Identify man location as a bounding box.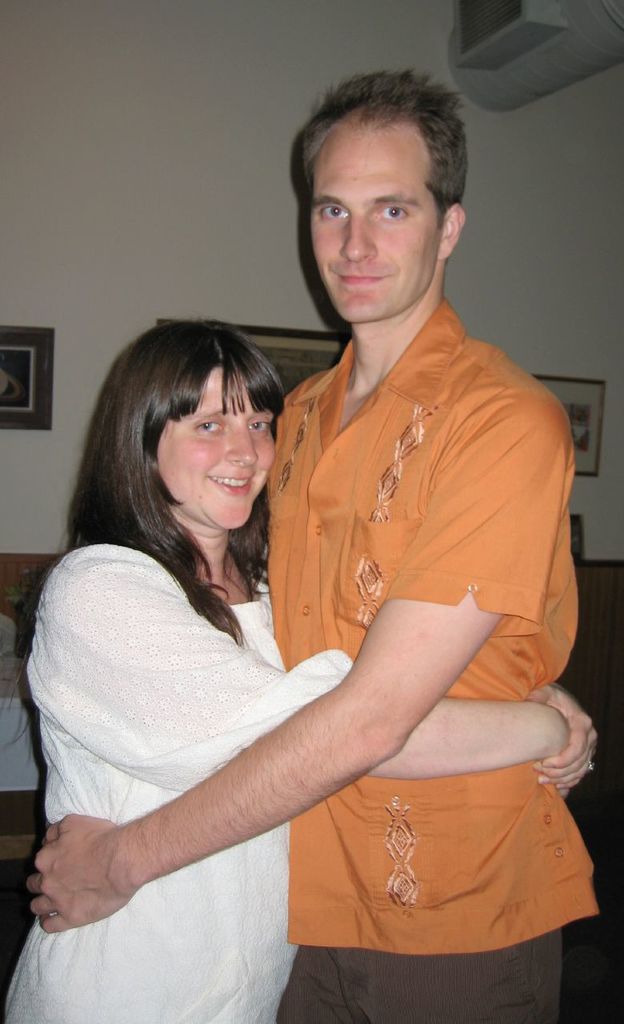
detection(25, 58, 603, 1023).
